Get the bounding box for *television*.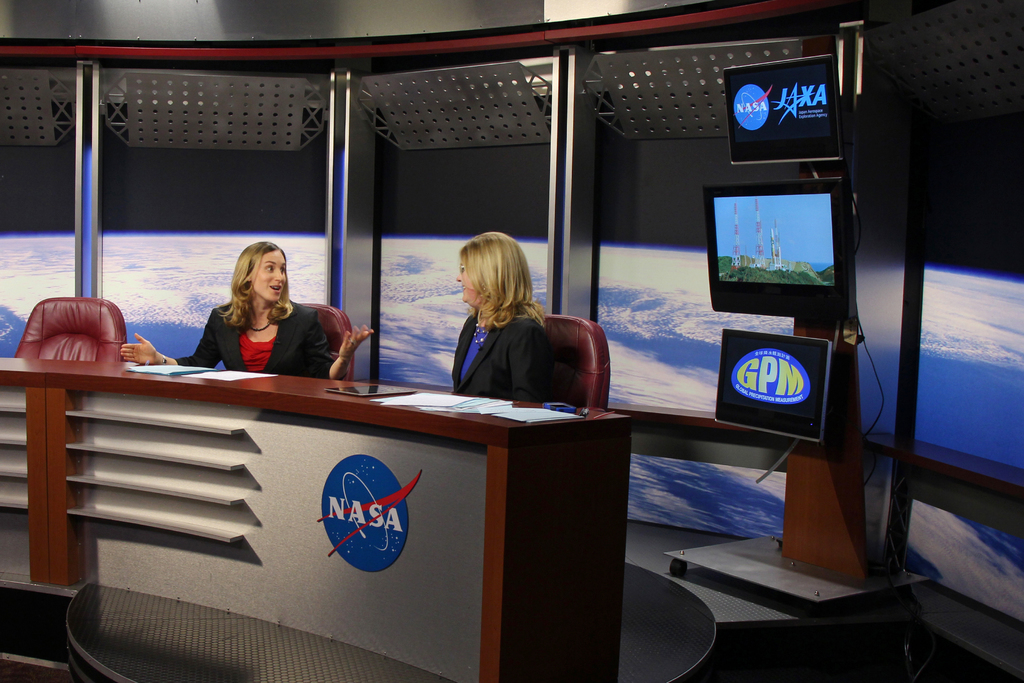
724,49,844,161.
